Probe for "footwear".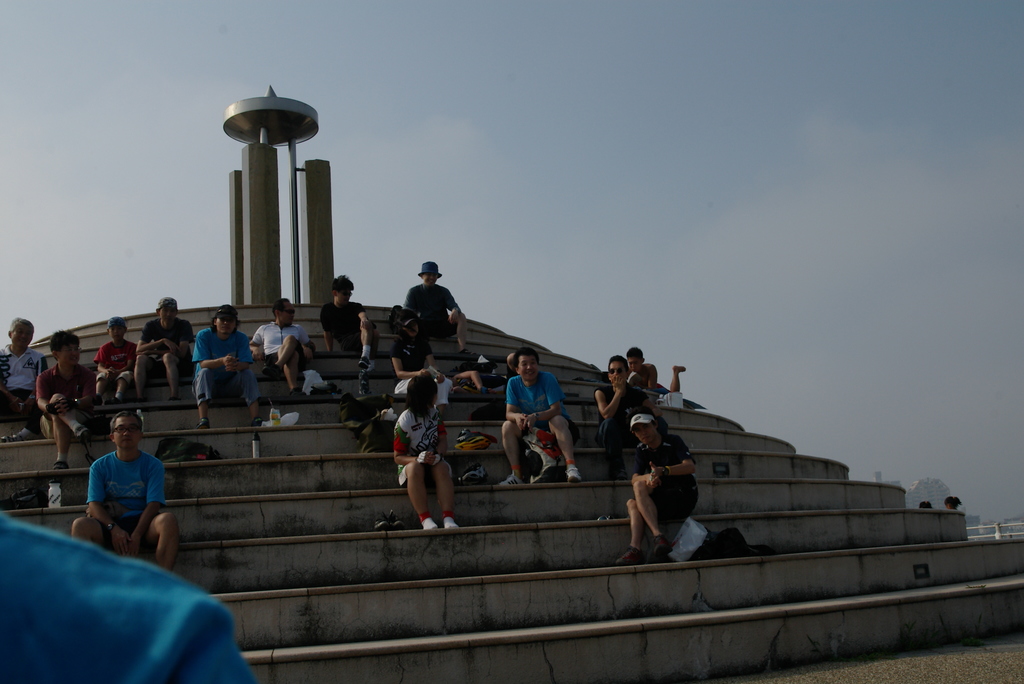
Probe result: region(653, 536, 673, 561).
